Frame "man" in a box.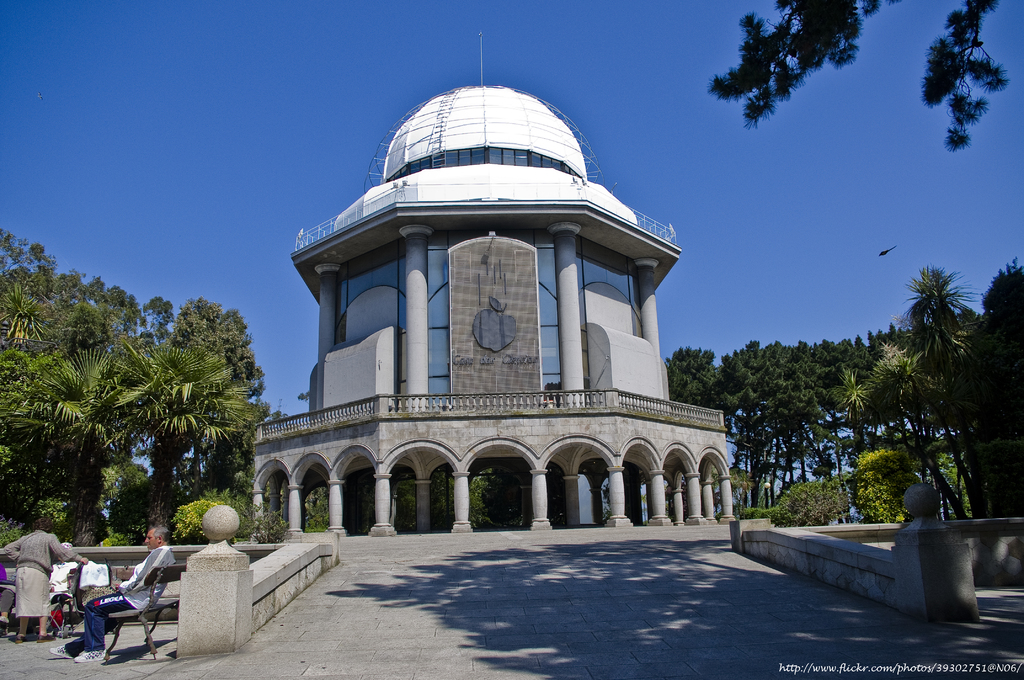
left=56, top=524, right=185, bottom=667.
